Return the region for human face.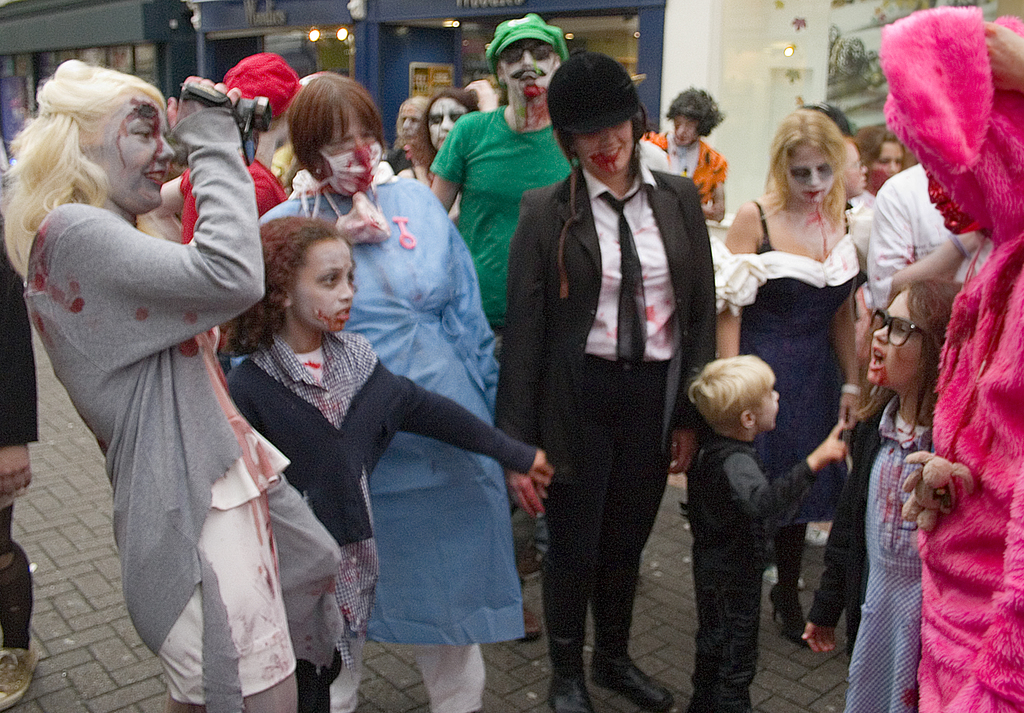
rect(324, 108, 378, 153).
